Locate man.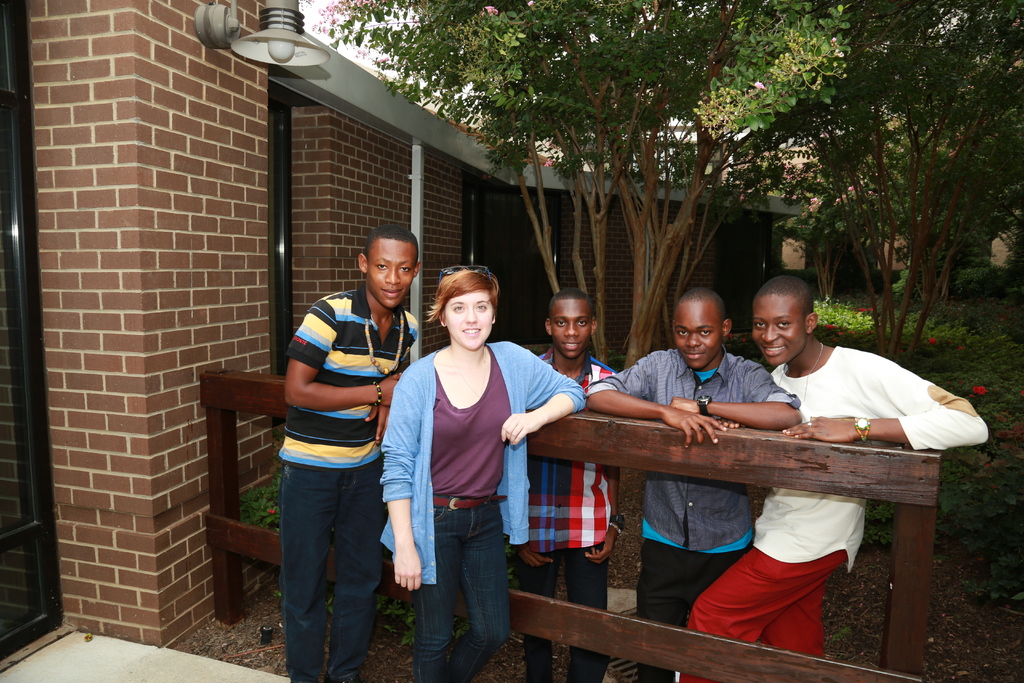
Bounding box: [580,292,810,682].
